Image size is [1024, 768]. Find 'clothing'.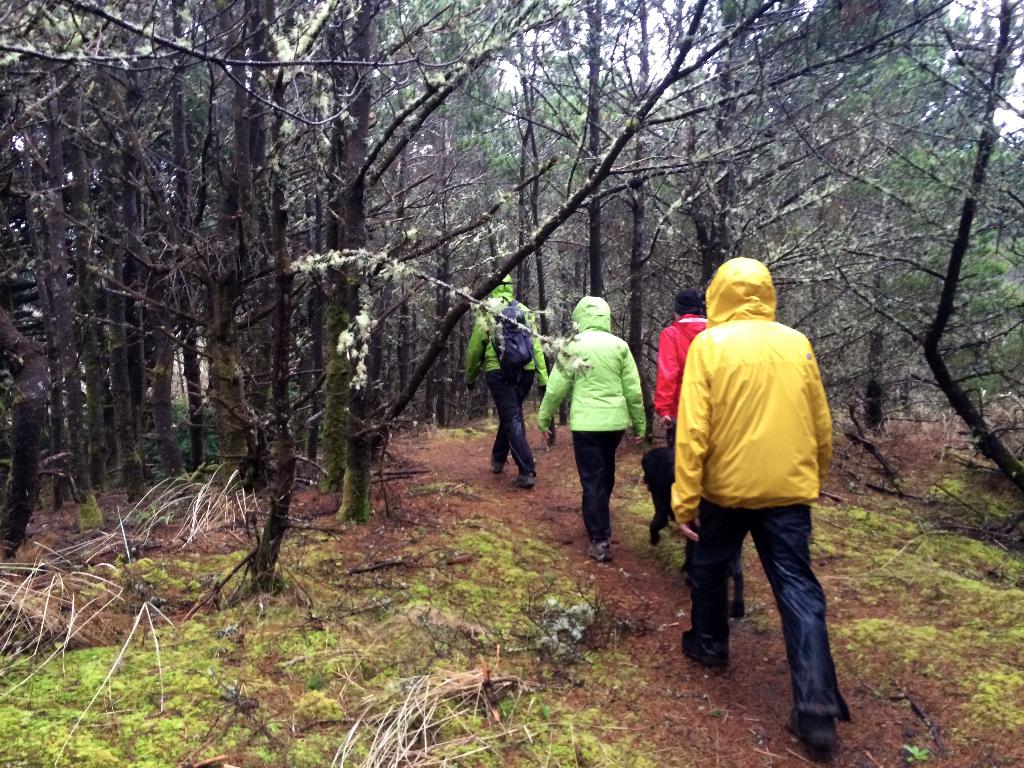
<bbox>468, 275, 552, 475</bbox>.
